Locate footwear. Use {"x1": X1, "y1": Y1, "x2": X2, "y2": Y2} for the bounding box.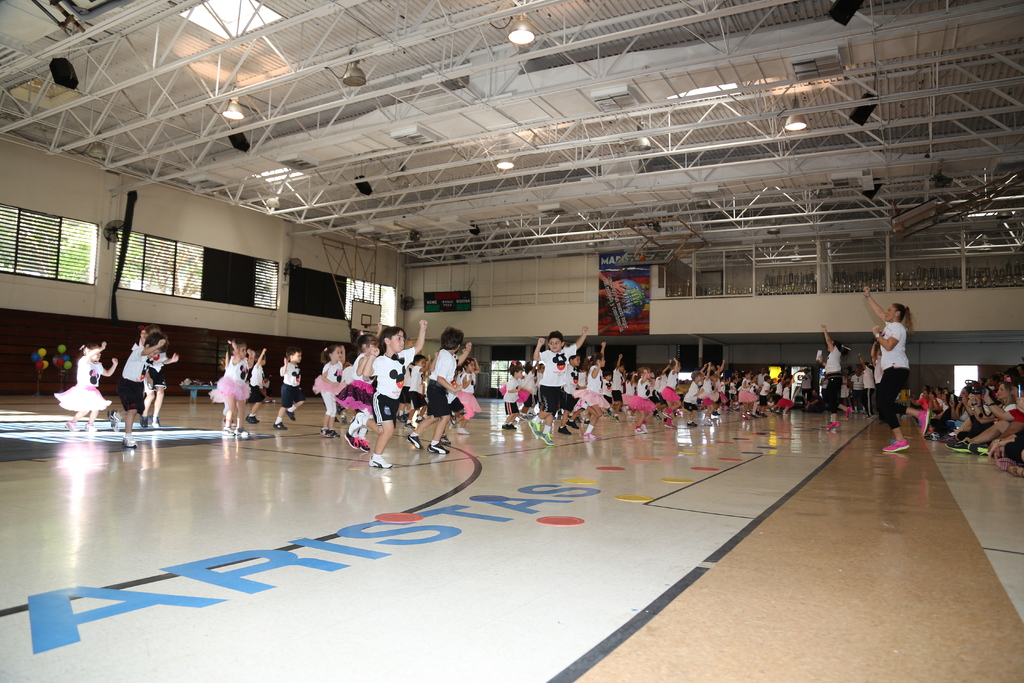
{"x1": 68, "y1": 419, "x2": 74, "y2": 431}.
